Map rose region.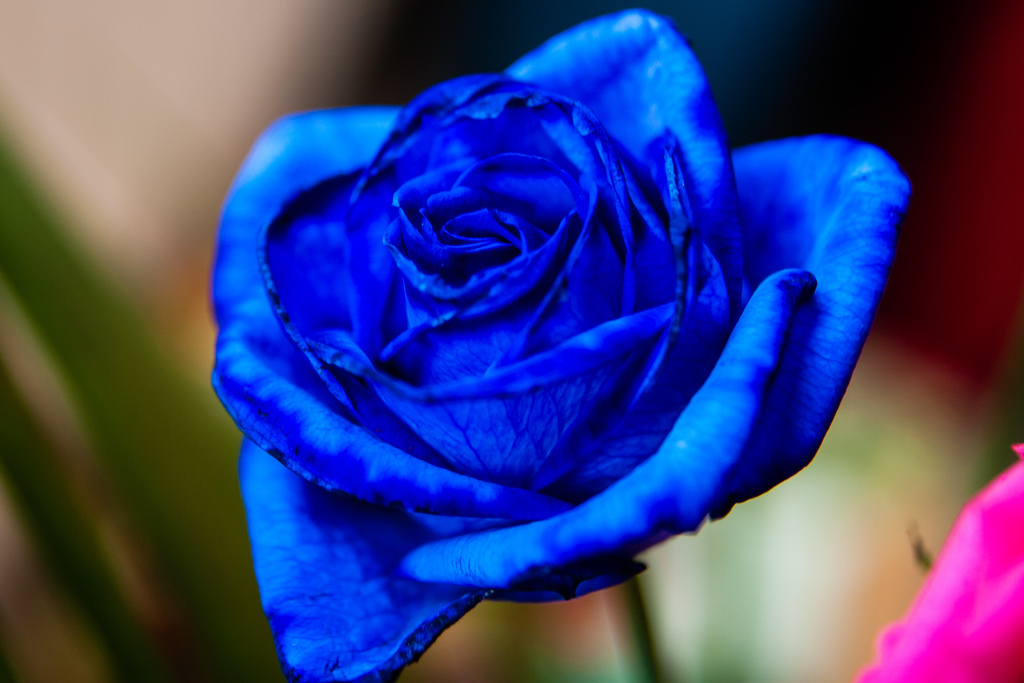
Mapped to BBox(202, 10, 906, 682).
